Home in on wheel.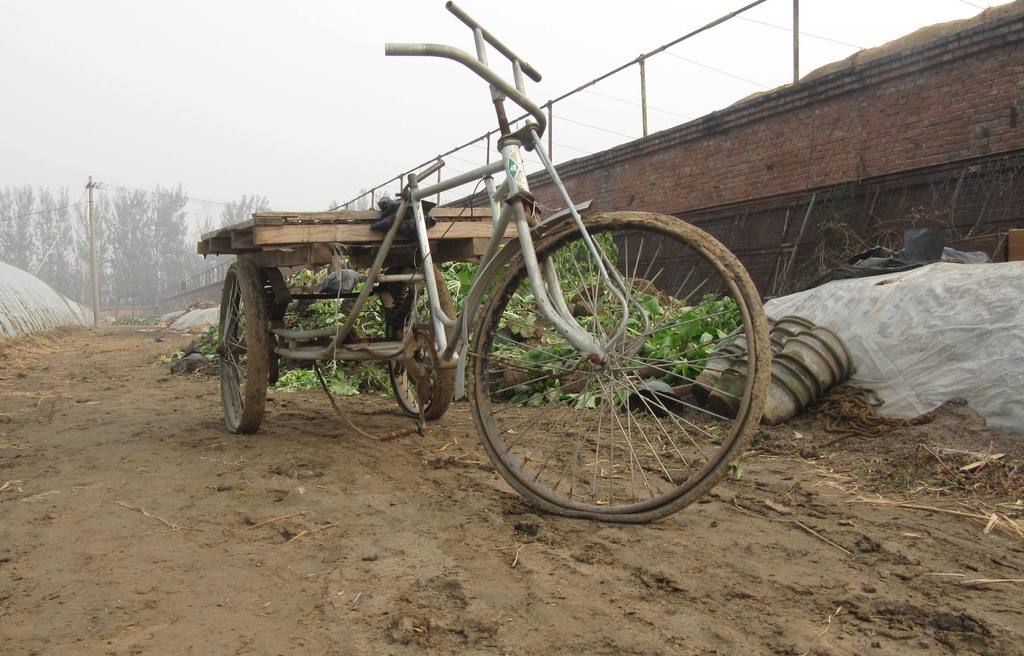
Homed in at 467/209/772/520.
